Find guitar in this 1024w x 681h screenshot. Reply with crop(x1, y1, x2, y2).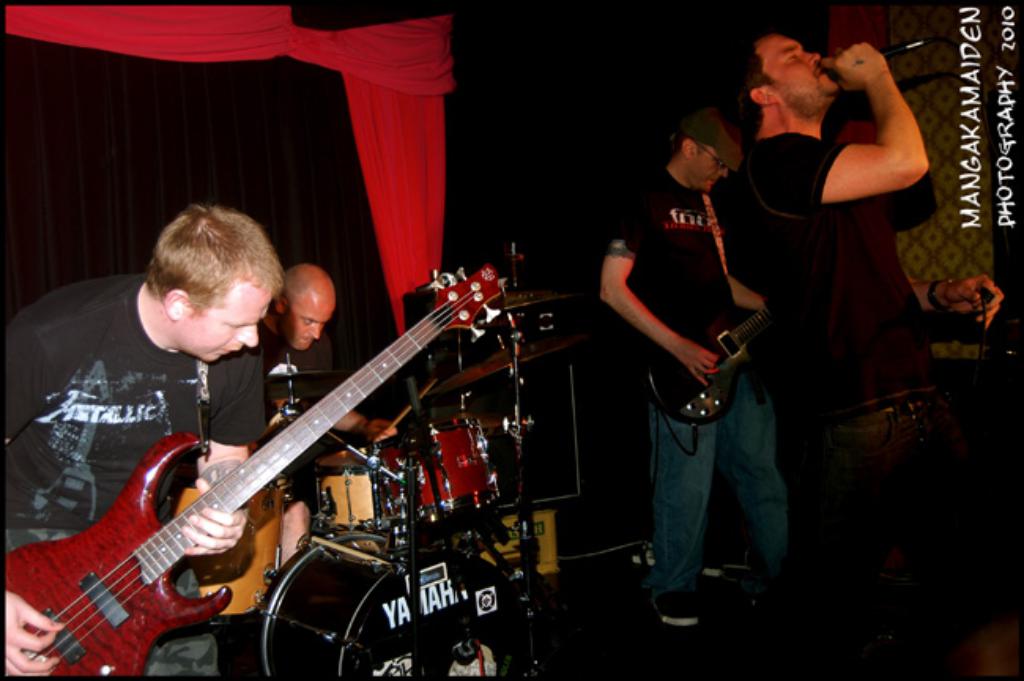
crop(643, 293, 794, 424).
